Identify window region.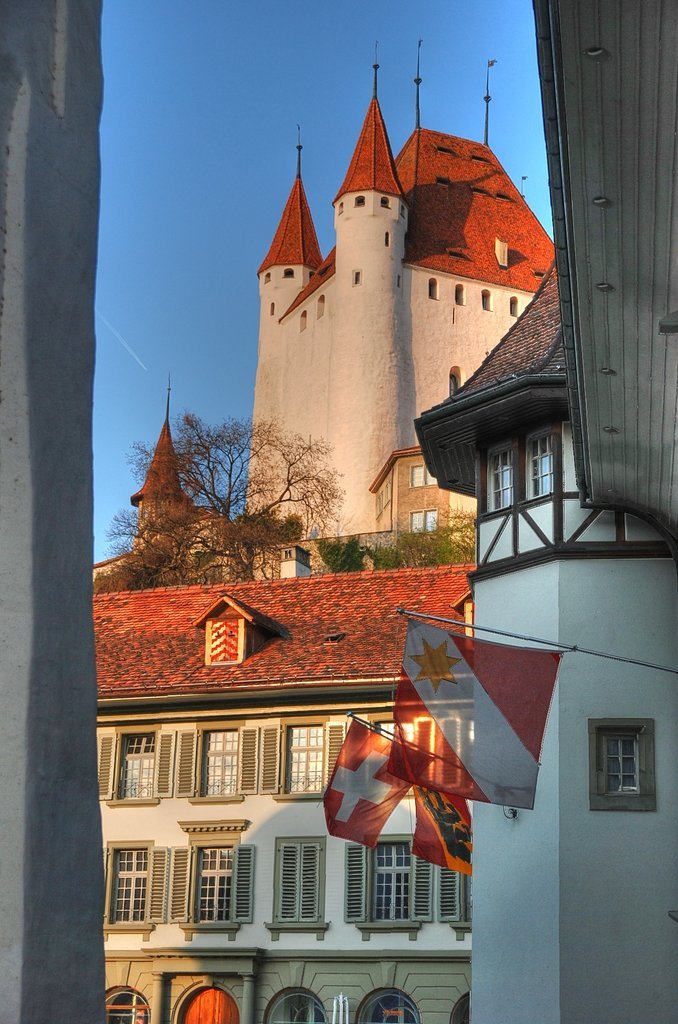
Region: 438,870,472,944.
